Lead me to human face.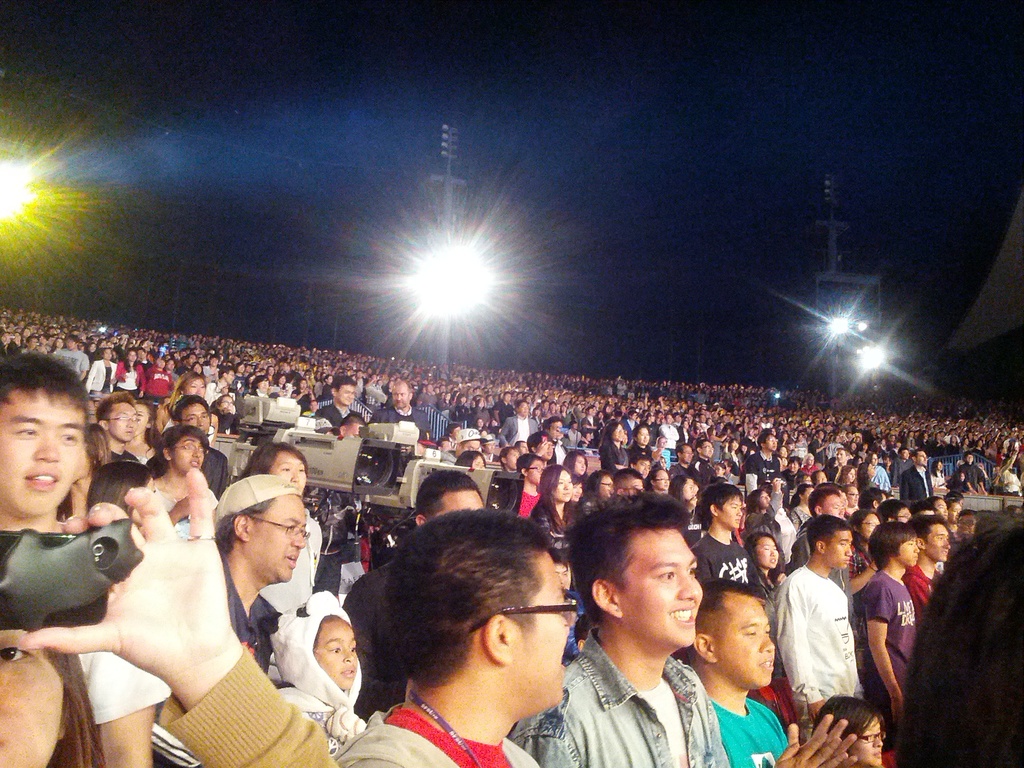
Lead to {"left": 845, "top": 419, "right": 850, "bottom": 426}.
